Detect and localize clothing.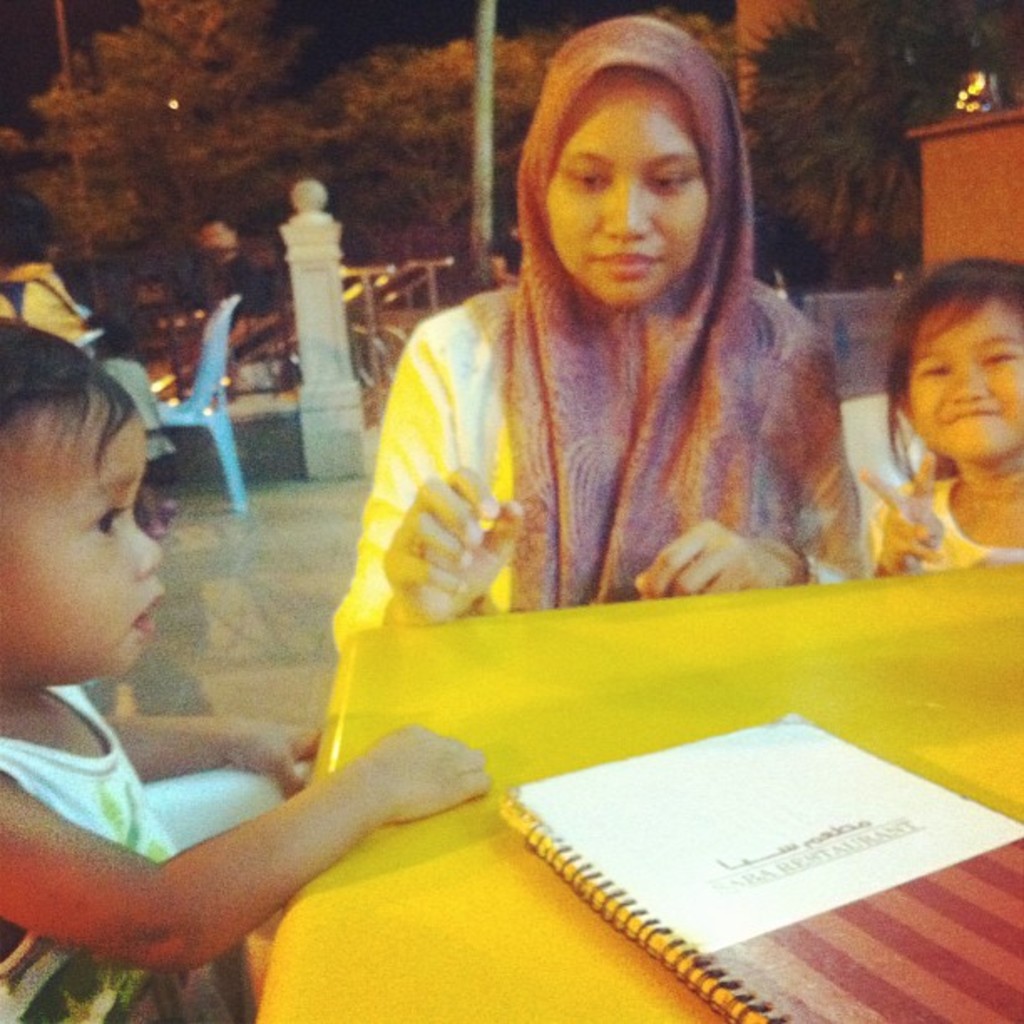
Localized at [0, 678, 258, 1022].
